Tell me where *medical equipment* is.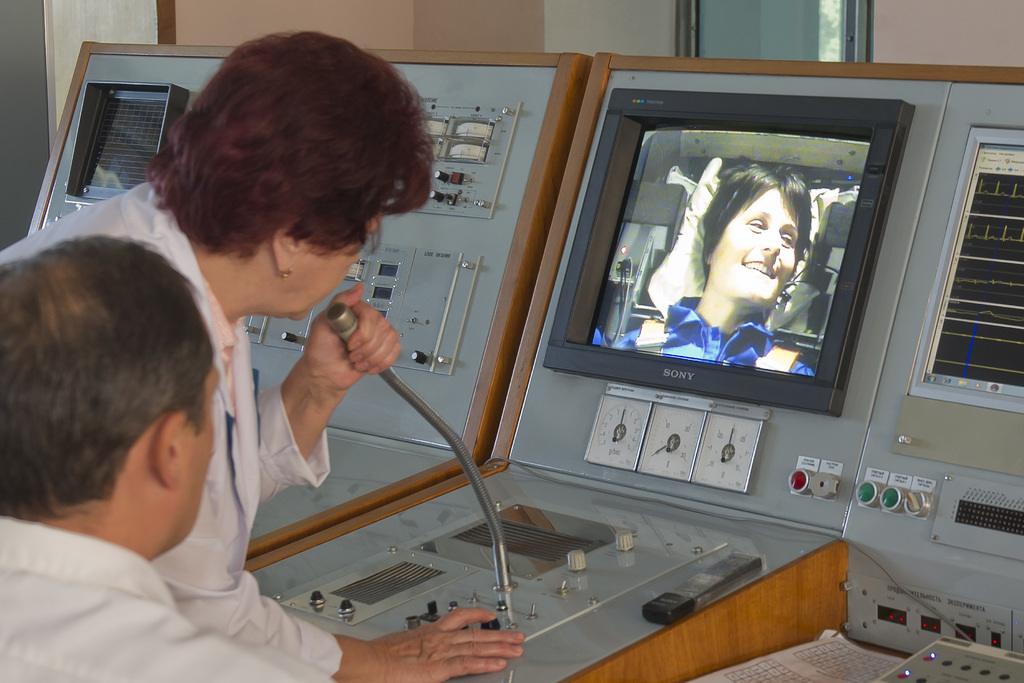
*medical equipment* is at [x1=24, y1=41, x2=596, y2=560].
